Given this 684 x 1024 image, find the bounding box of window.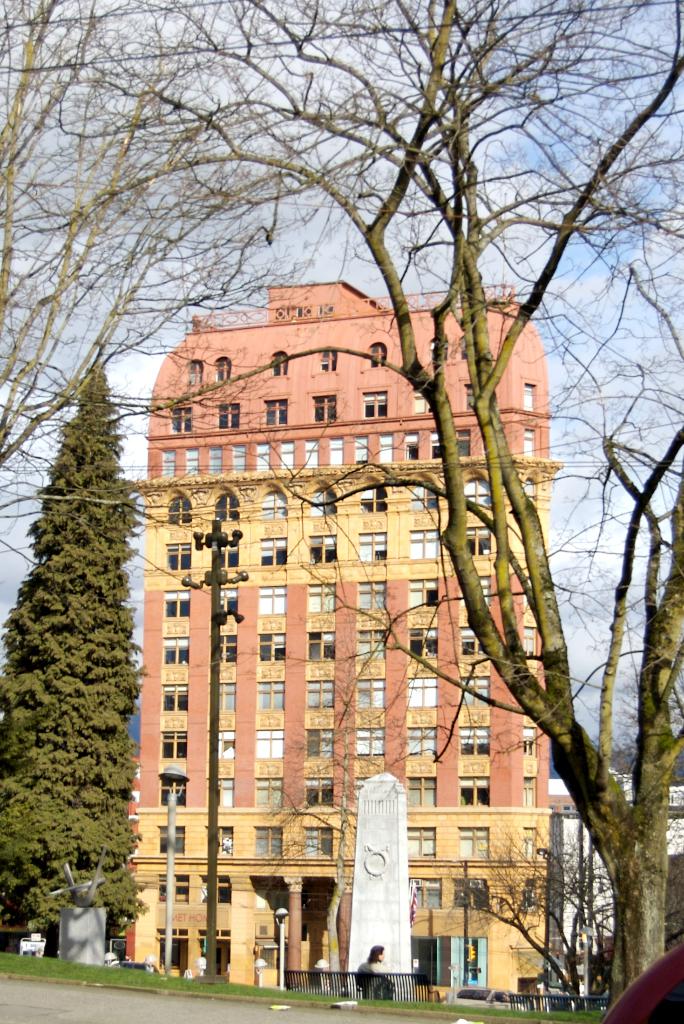
bbox=[457, 830, 488, 856].
